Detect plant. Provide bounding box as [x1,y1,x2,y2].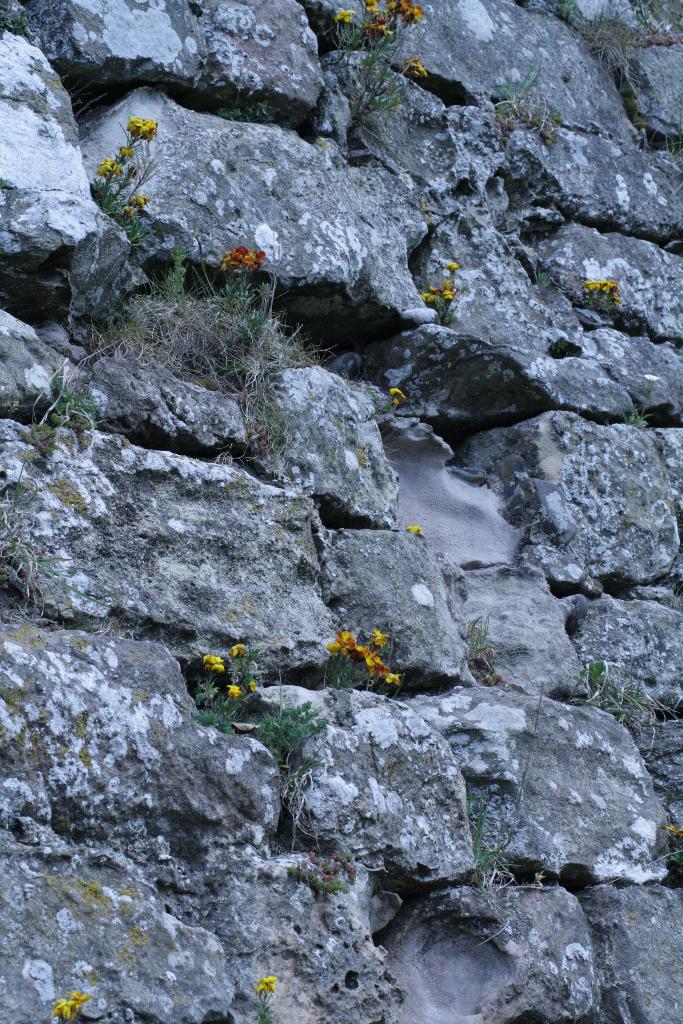
[463,800,528,882].
